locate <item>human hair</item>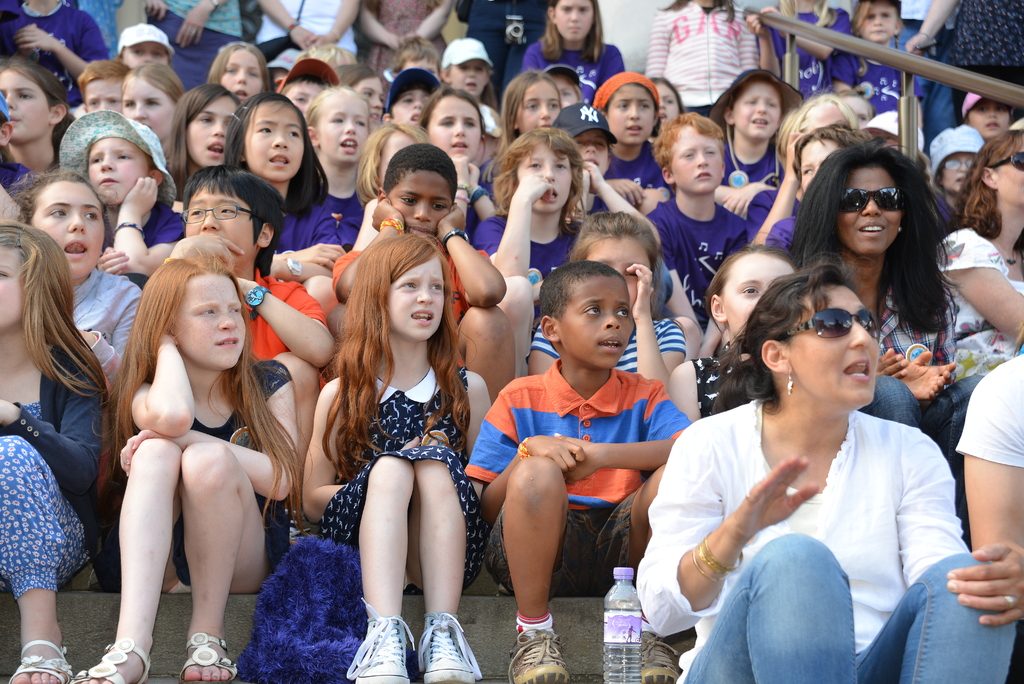
l=540, t=0, r=606, b=71
